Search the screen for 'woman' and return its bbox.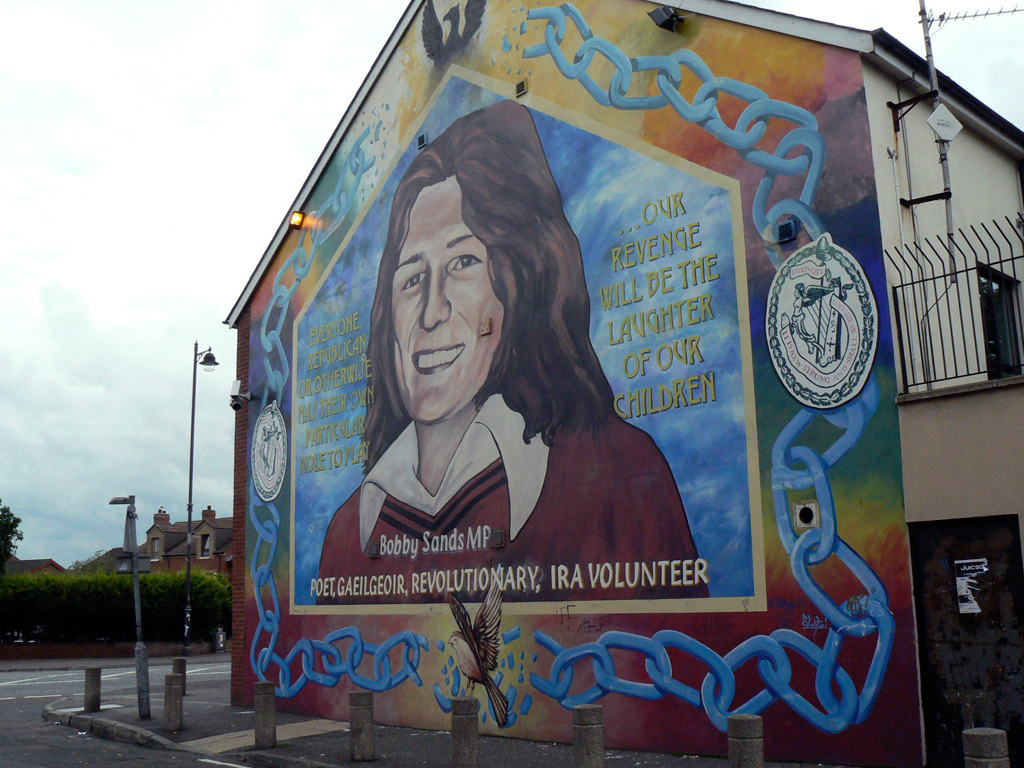
Found: box=[296, 137, 696, 652].
